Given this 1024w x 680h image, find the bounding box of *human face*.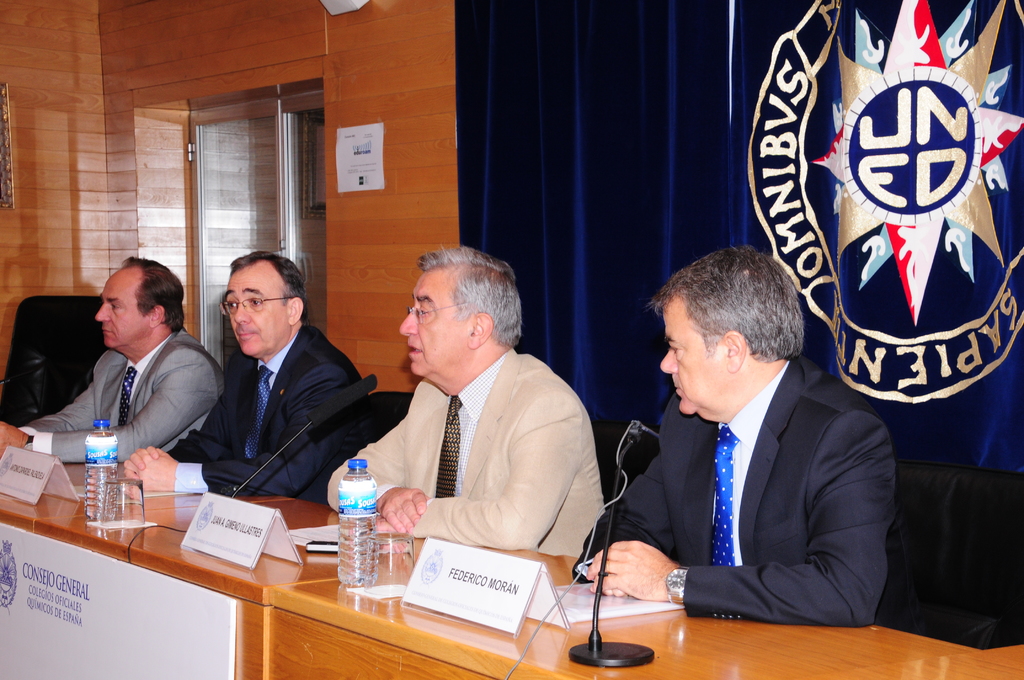
94:277:152:347.
